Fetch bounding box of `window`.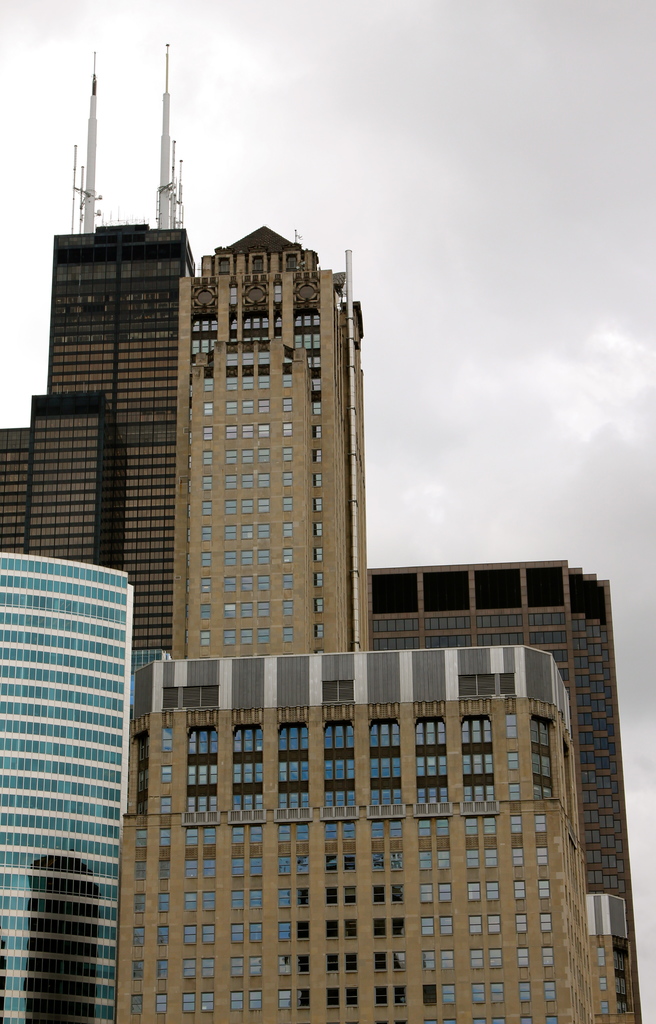
Bbox: [left=192, top=338, right=200, bottom=352].
